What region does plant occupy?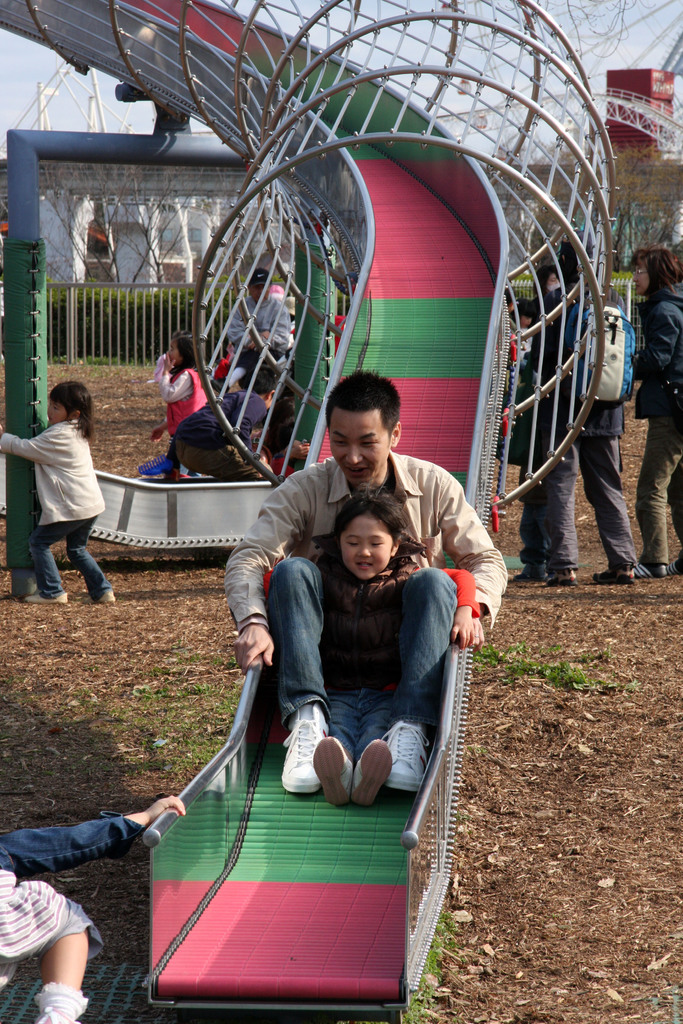
rect(546, 641, 565, 653).
